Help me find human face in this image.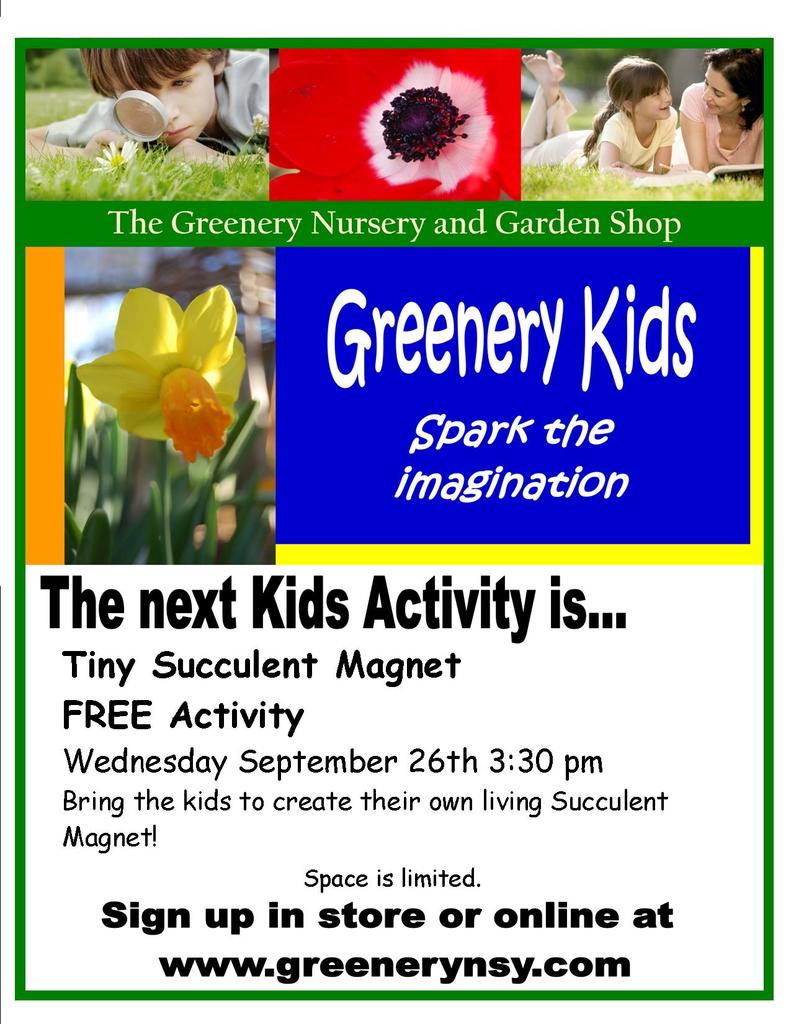
Found it: detection(634, 82, 675, 122).
